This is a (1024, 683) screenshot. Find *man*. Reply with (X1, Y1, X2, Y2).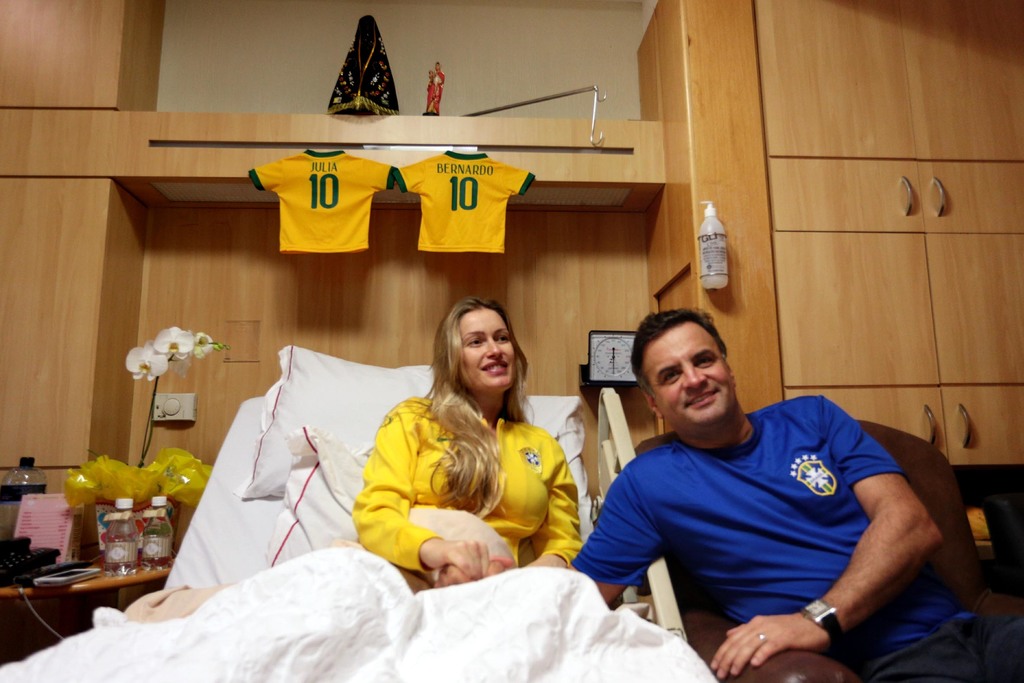
(570, 332, 989, 661).
